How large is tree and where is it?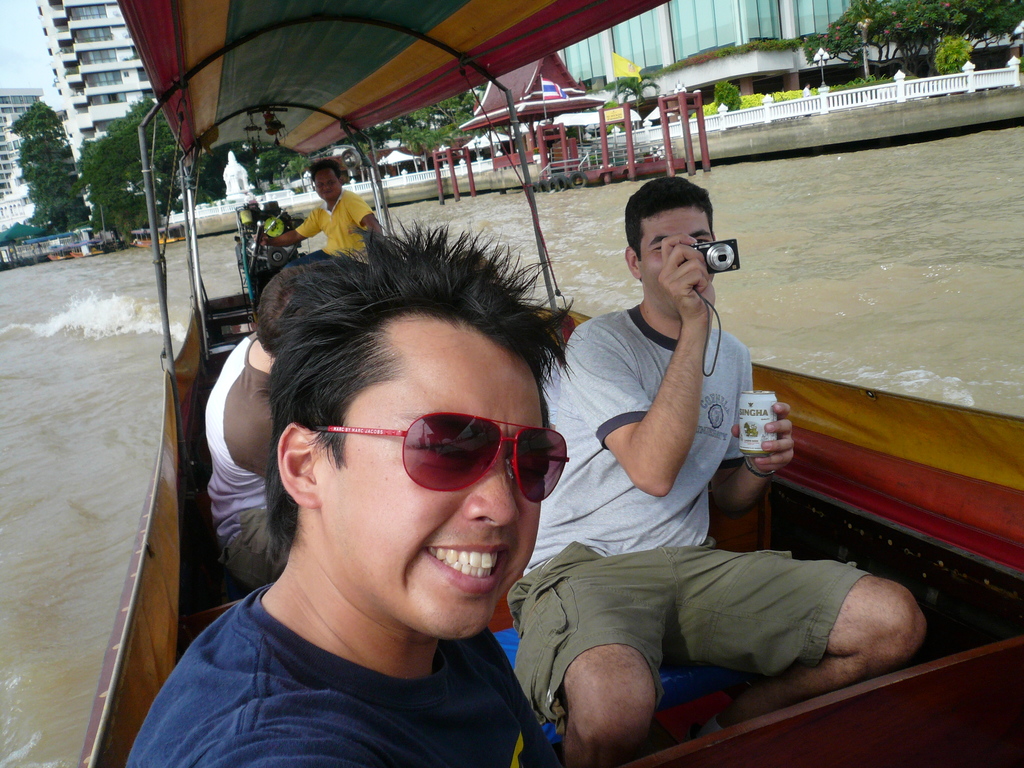
Bounding box: <box>74,98,198,239</box>.
